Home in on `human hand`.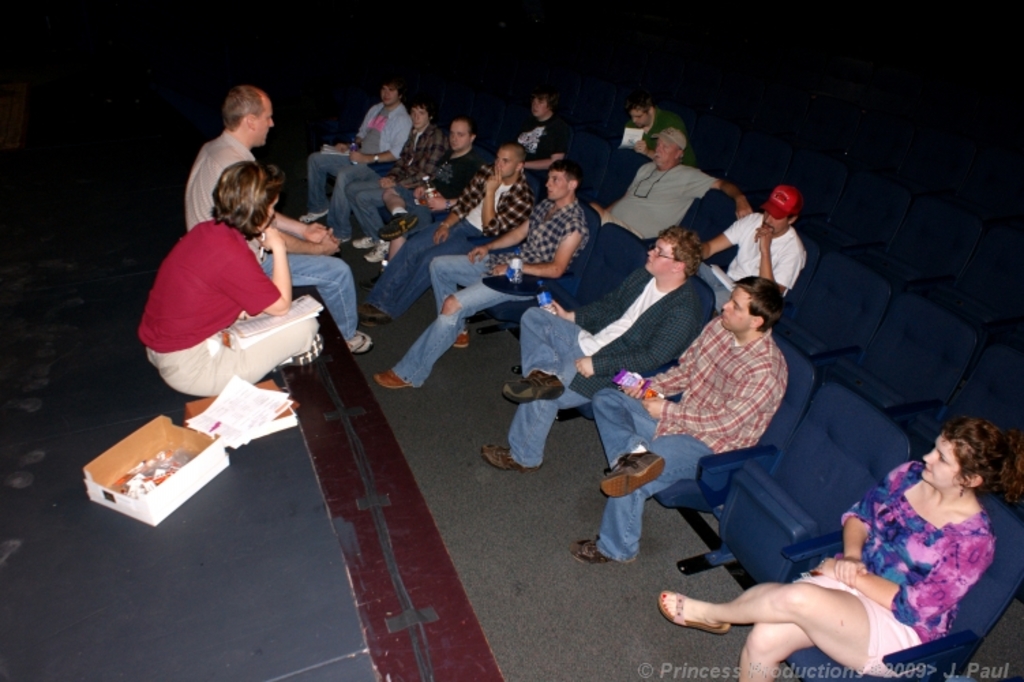
Homed in at (729, 198, 753, 222).
